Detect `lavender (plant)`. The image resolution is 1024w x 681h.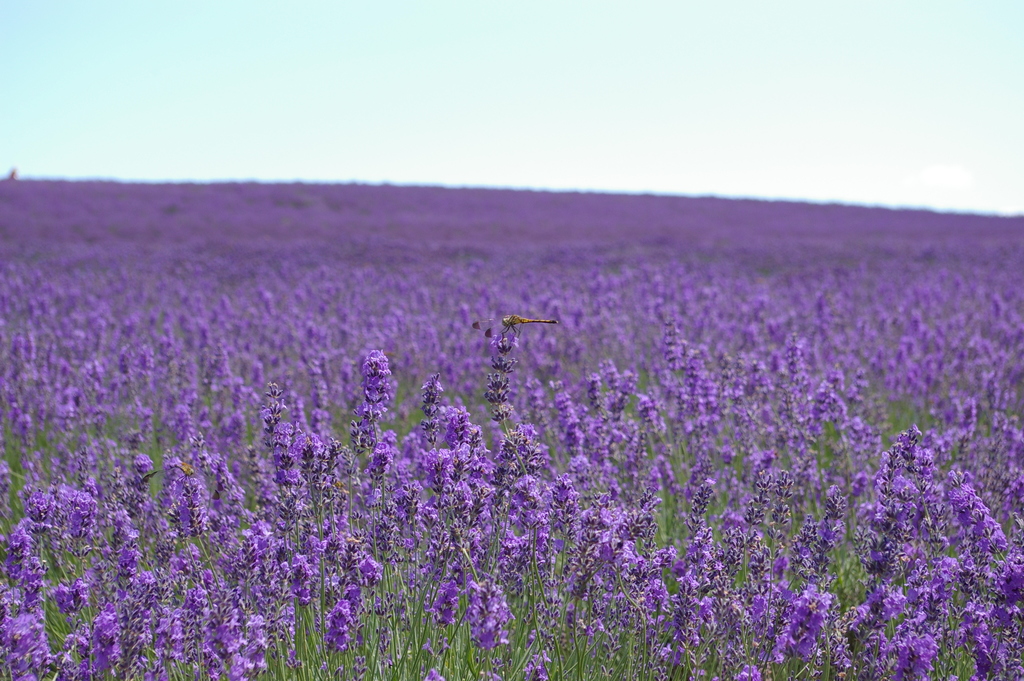
115,573,157,675.
